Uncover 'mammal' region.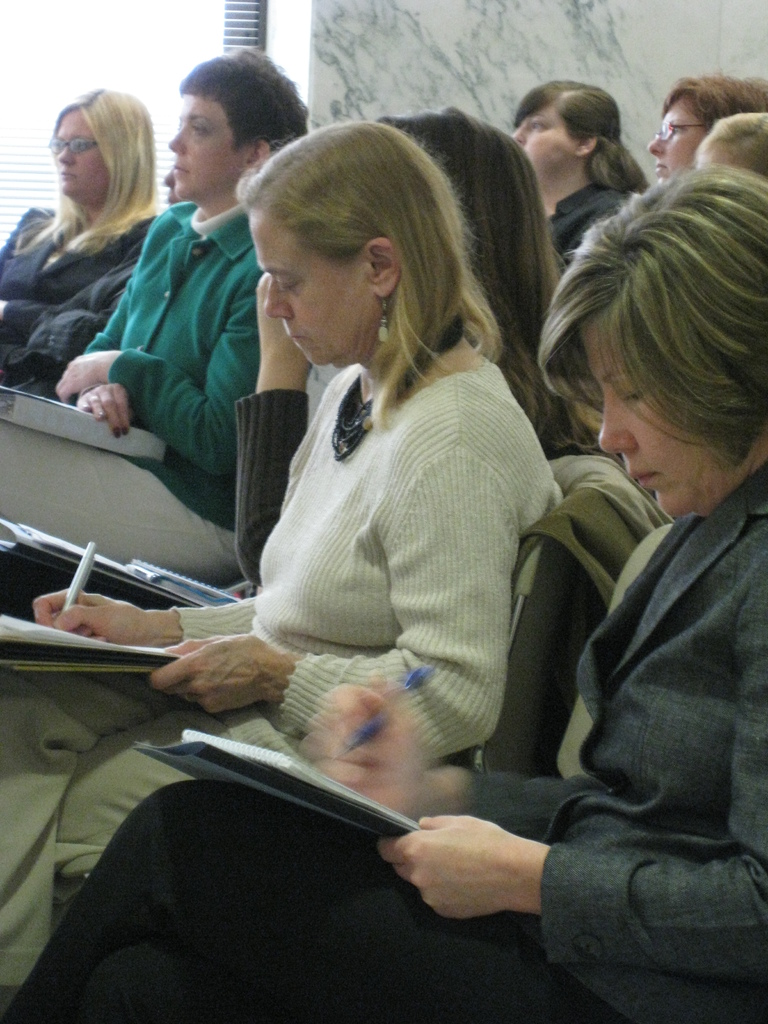
Uncovered: locate(650, 64, 767, 183).
